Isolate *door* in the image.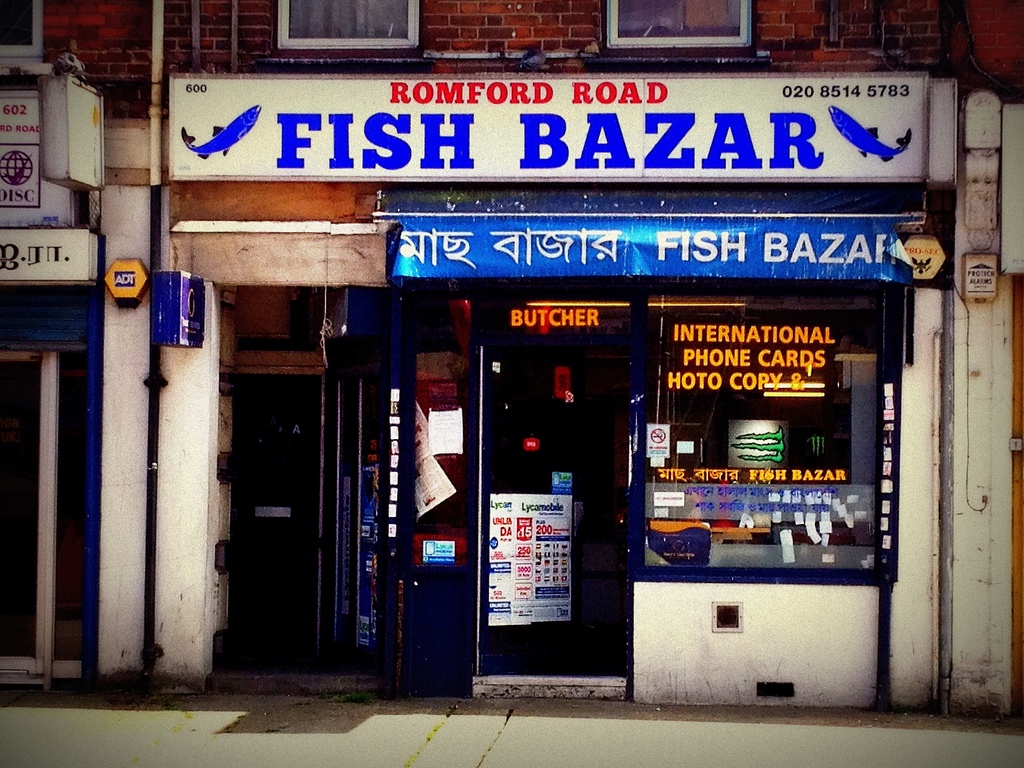
Isolated region: BBox(481, 339, 618, 673).
